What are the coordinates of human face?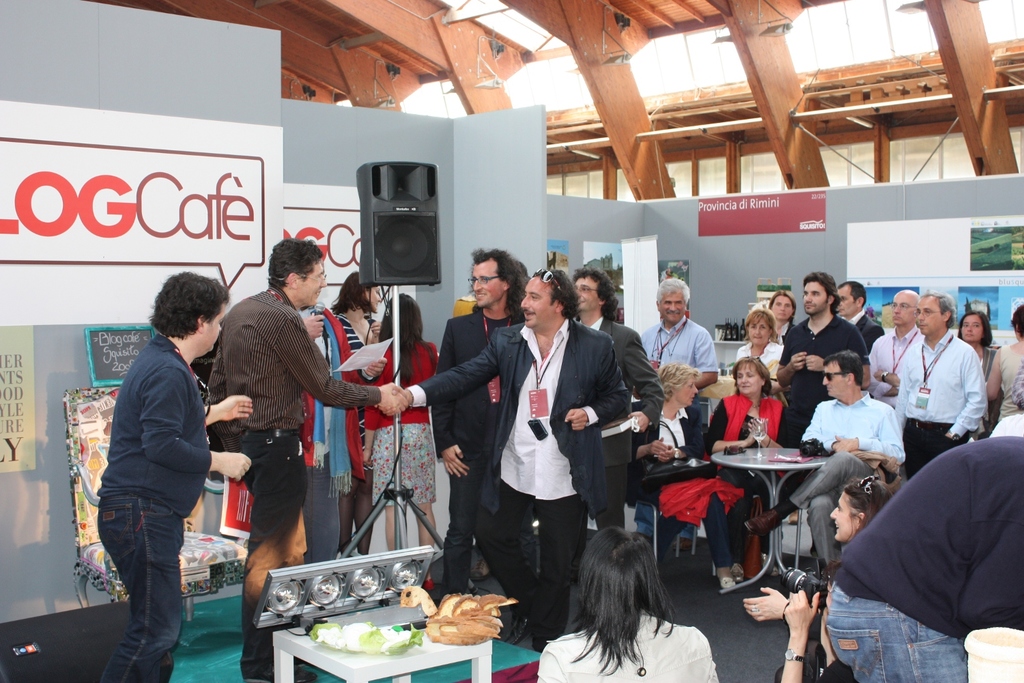
916:303:941:335.
